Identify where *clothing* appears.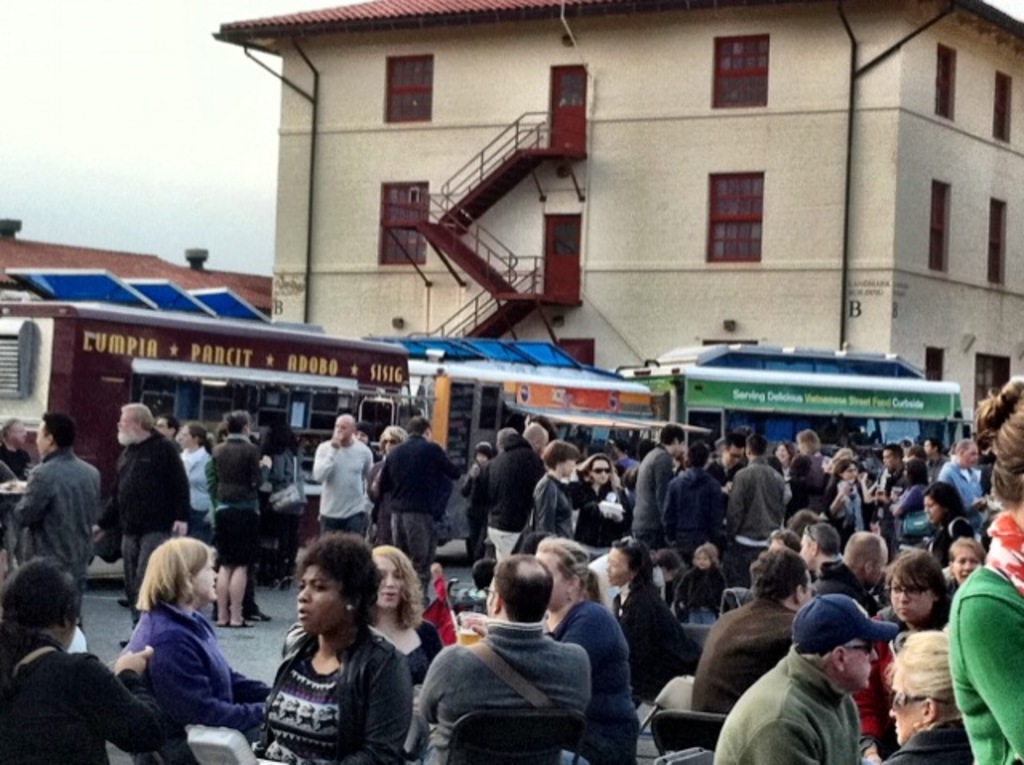
Appears at left=693, top=592, right=800, bottom=727.
